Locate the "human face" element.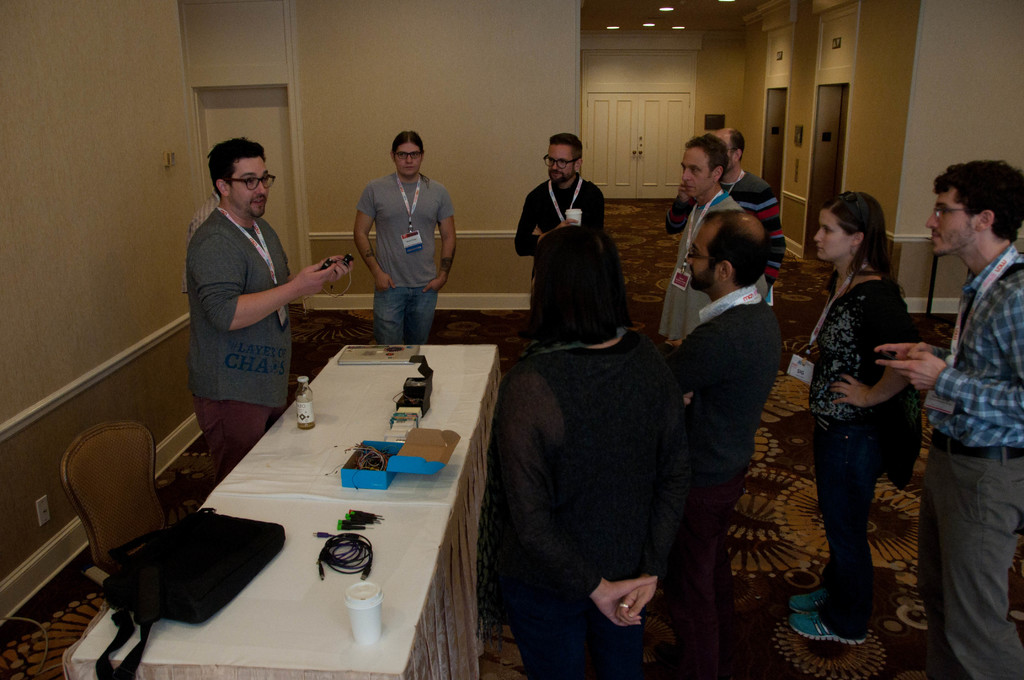
Element bbox: <region>813, 212, 854, 258</region>.
